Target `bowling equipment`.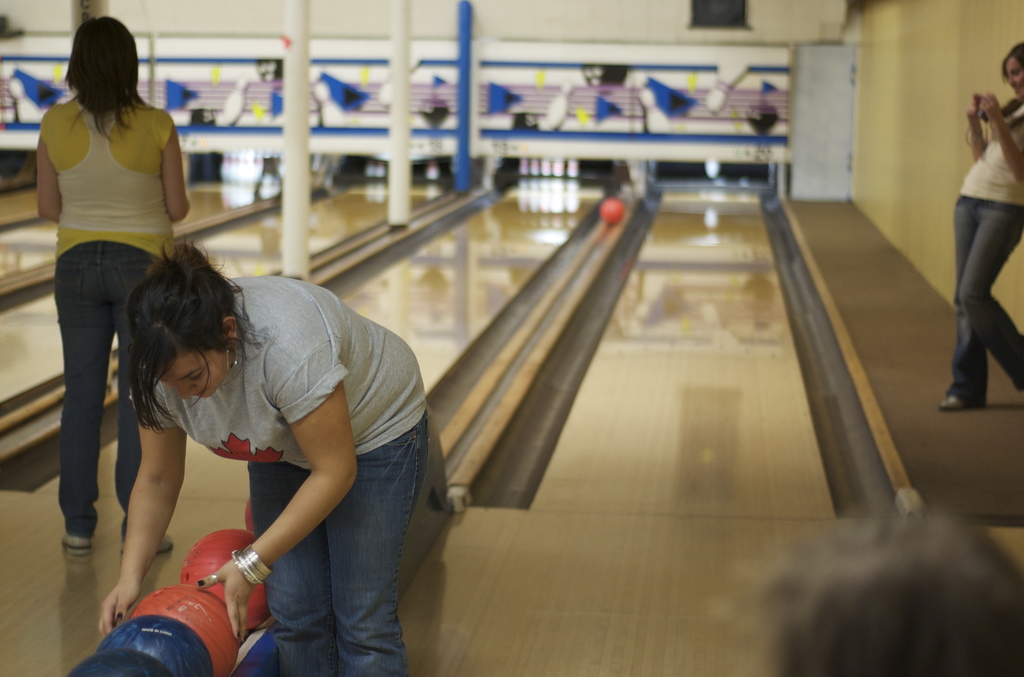
Target region: (x1=705, y1=65, x2=751, y2=111).
